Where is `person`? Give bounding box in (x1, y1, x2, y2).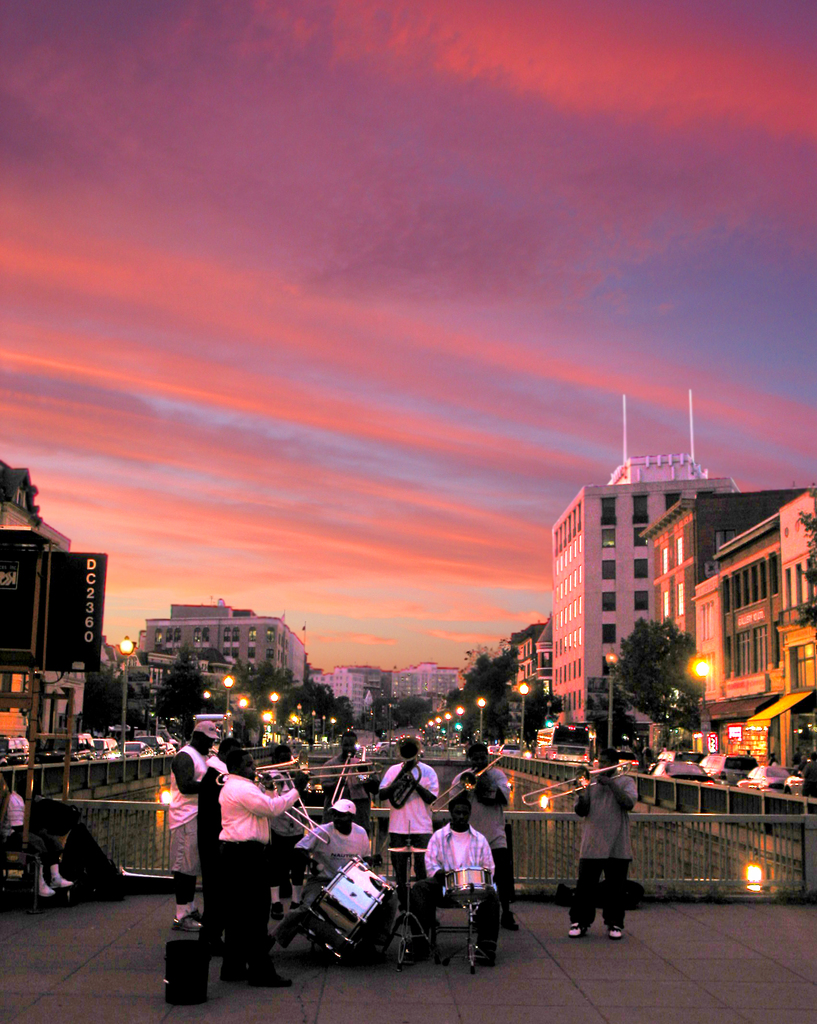
(453, 748, 514, 926).
